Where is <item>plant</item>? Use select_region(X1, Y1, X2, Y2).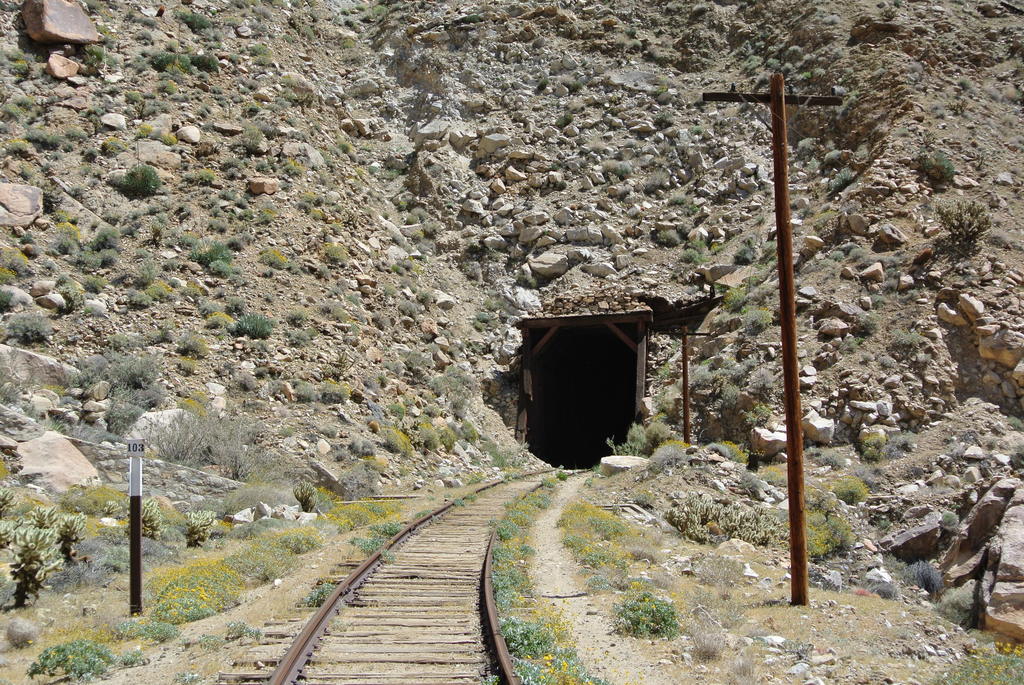
select_region(390, 1, 408, 13).
